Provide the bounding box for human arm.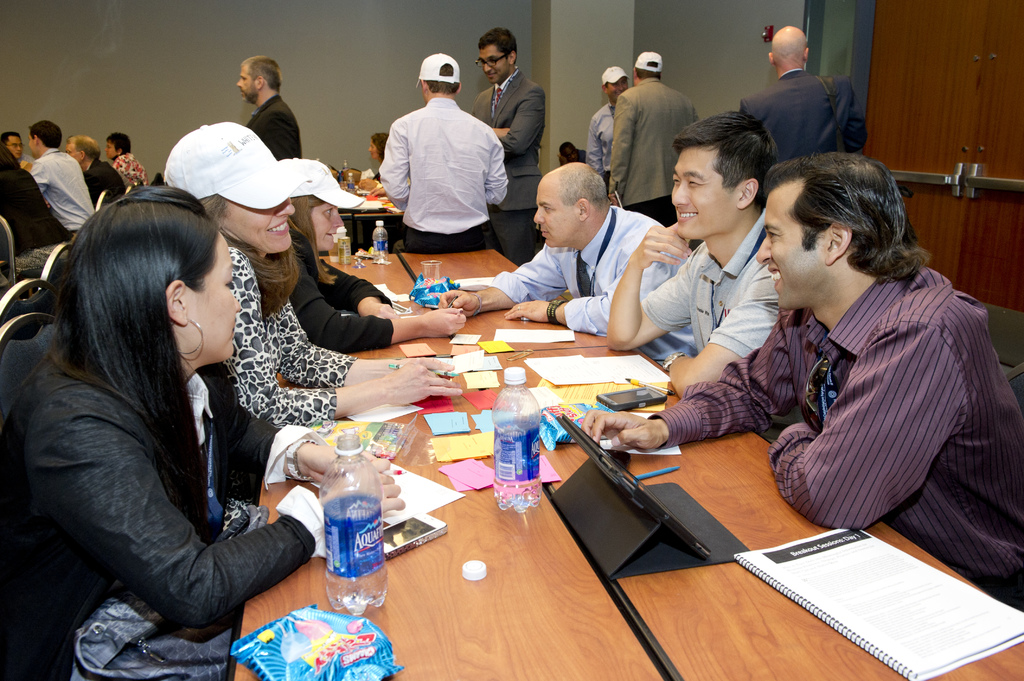
[left=504, top=220, right=685, bottom=335].
